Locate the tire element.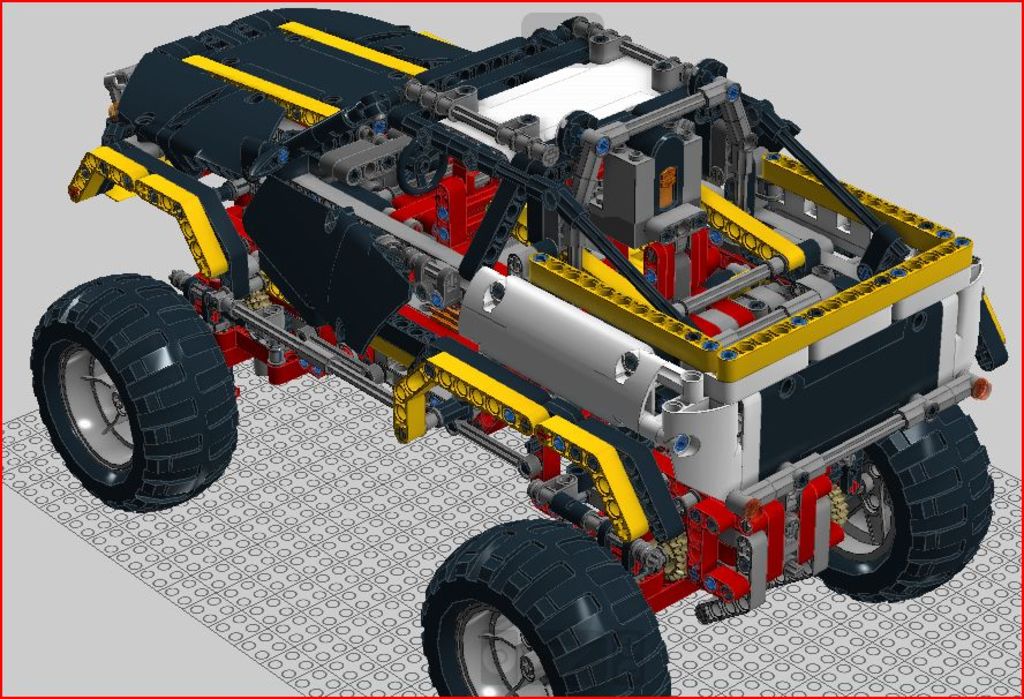
Element bbox: bbox=[430, 513, 662, 698].
